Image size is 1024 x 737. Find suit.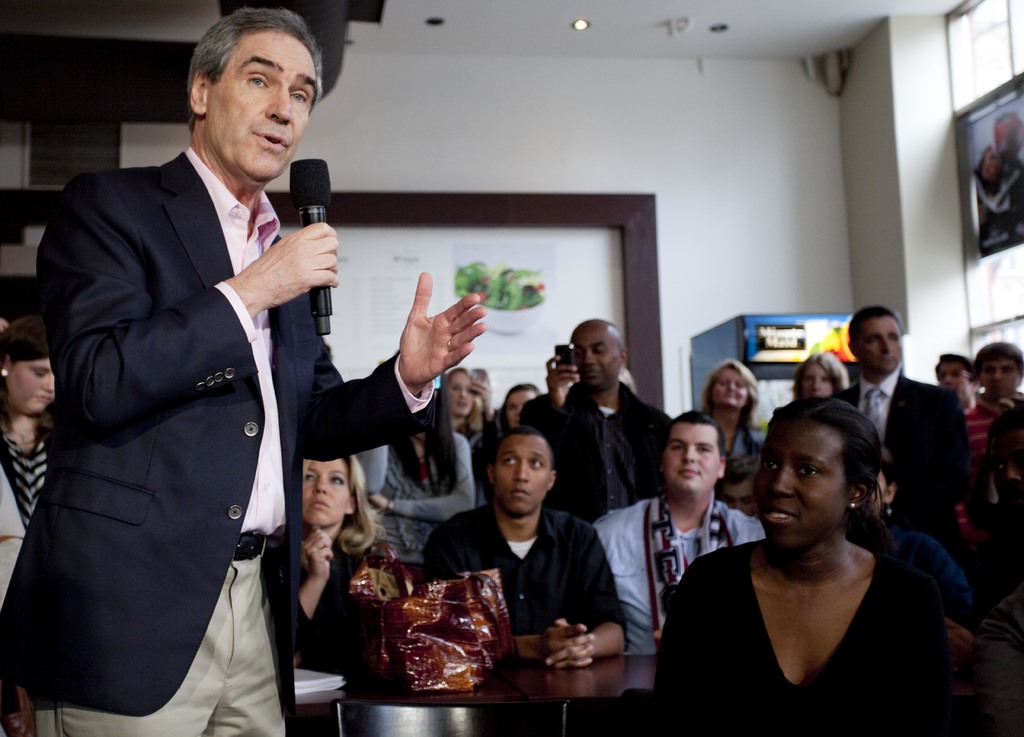
<region>26, 63, 343, 733</region>.
